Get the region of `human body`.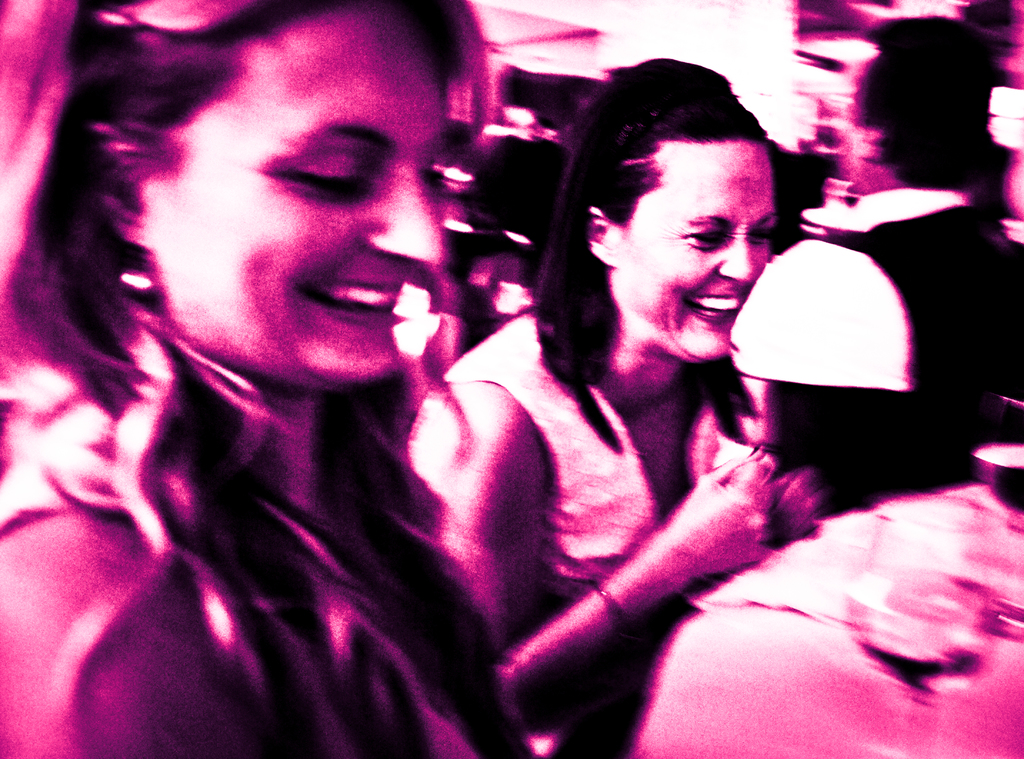
404:63:792:755.
